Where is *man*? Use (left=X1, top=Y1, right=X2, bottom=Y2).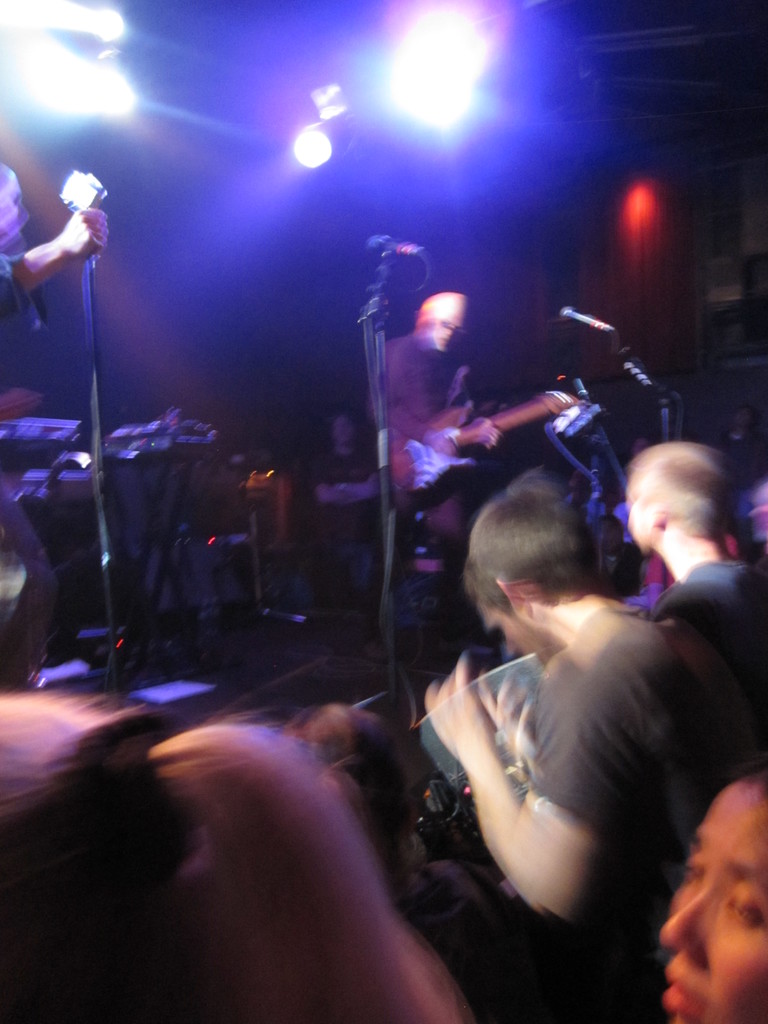
(left=385, top=294, right=502, bottom=623).
